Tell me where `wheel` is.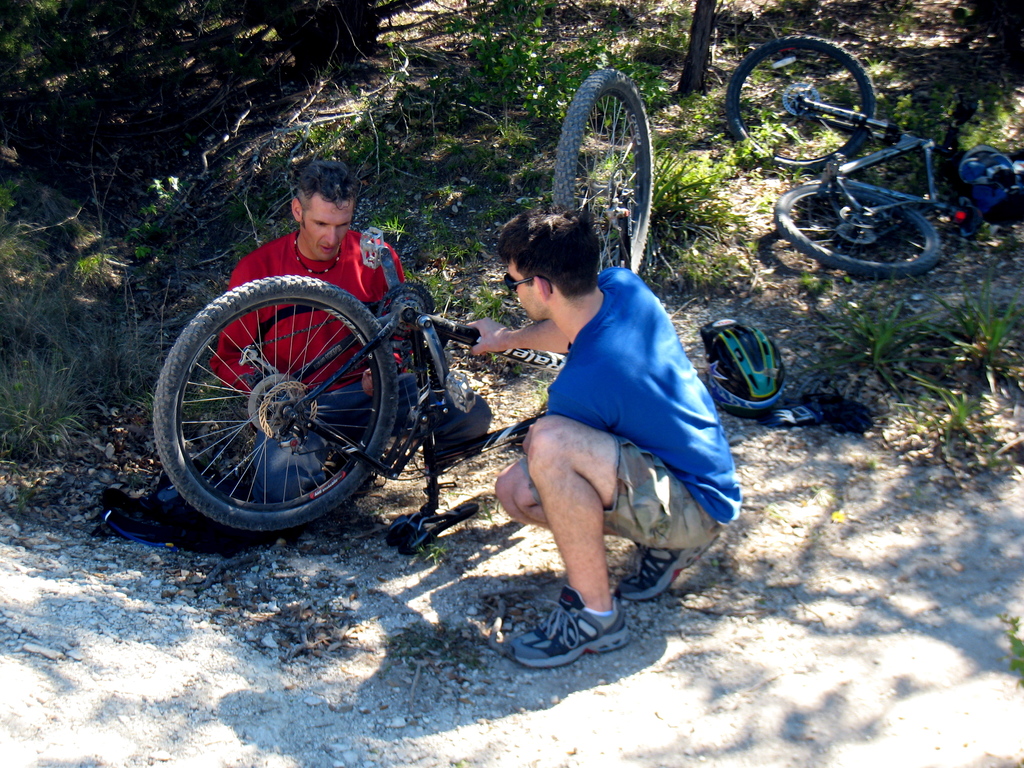
`wheel` is at pyautogui.locateOnScreen(551, 66, 652, 273).
